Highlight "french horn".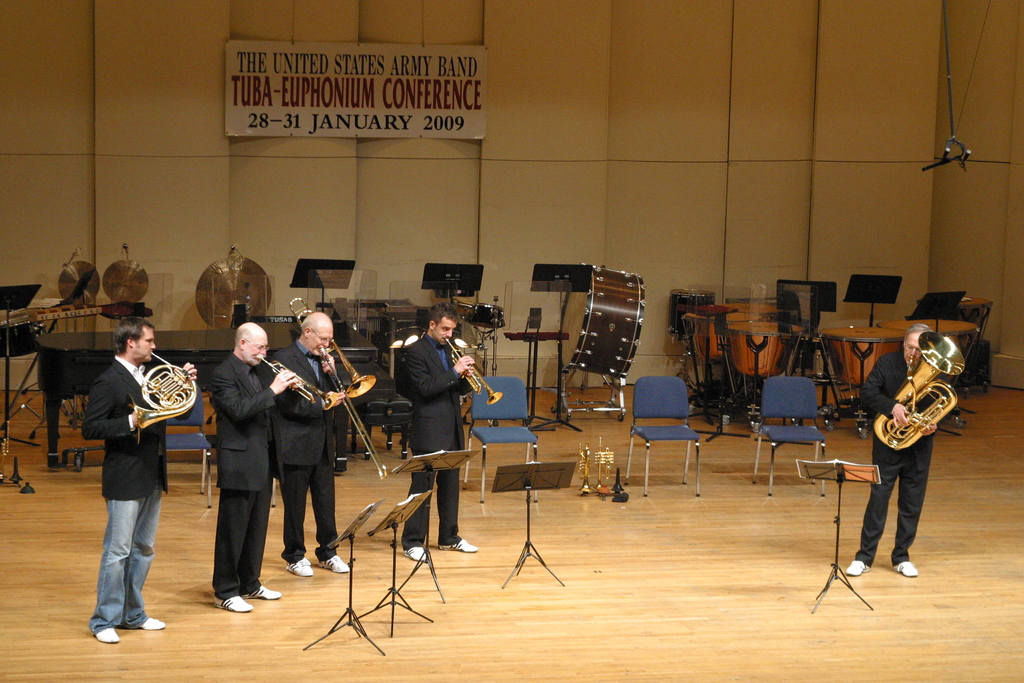
Highlighted region: select_region(442, 338, 508, 409).
